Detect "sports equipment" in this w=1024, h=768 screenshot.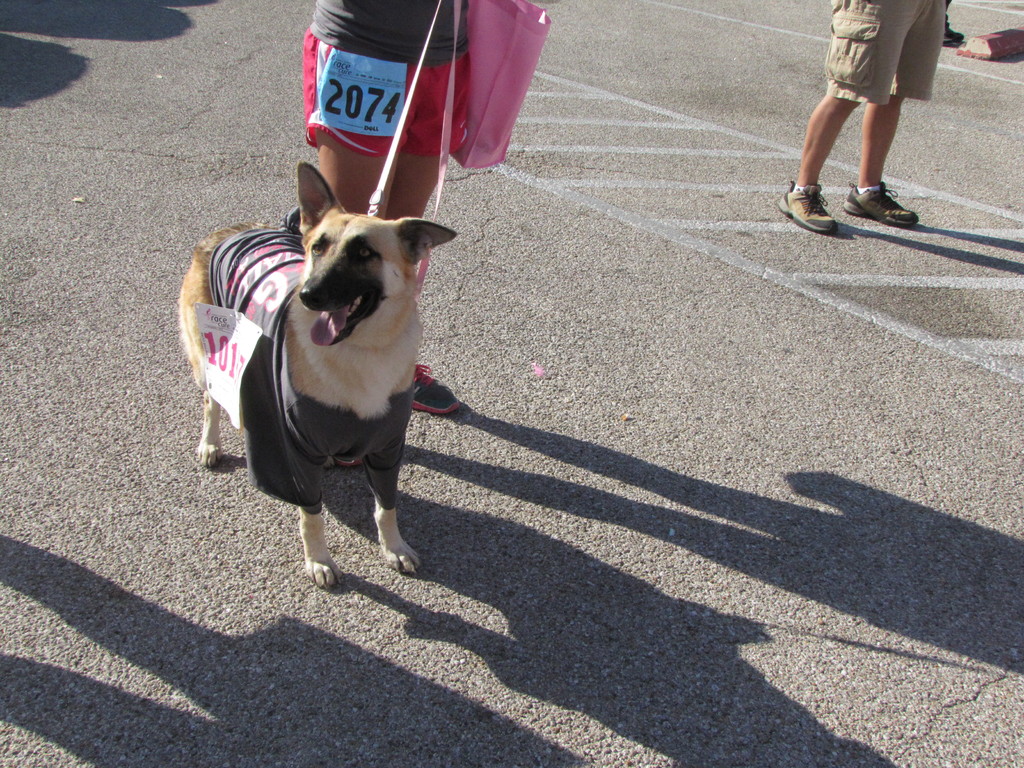
Detection: box(410, 365, 462, 417).
